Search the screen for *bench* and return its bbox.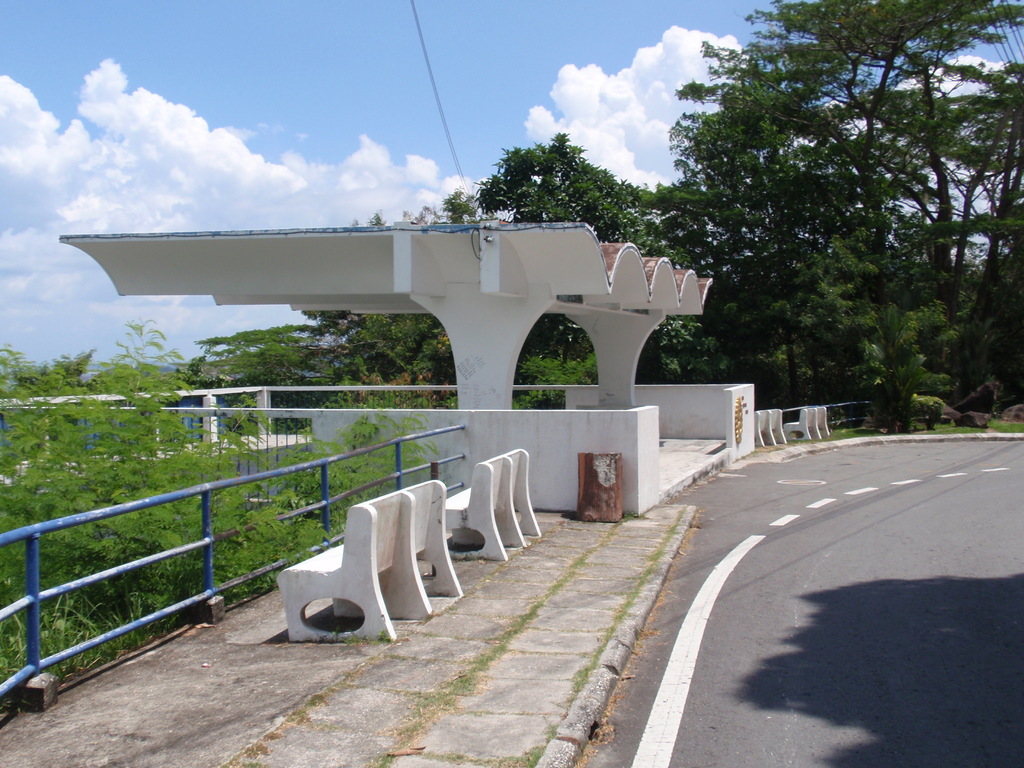
Found: select_region(278, 481, 467, 637).
